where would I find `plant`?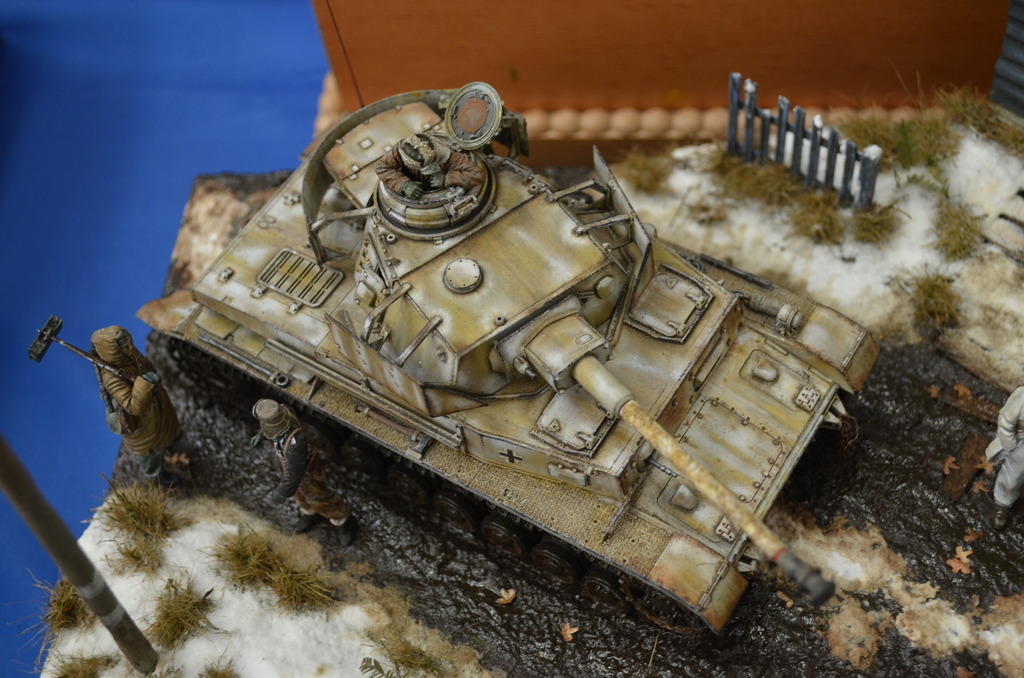
At region(796, 184, 844, 252).
